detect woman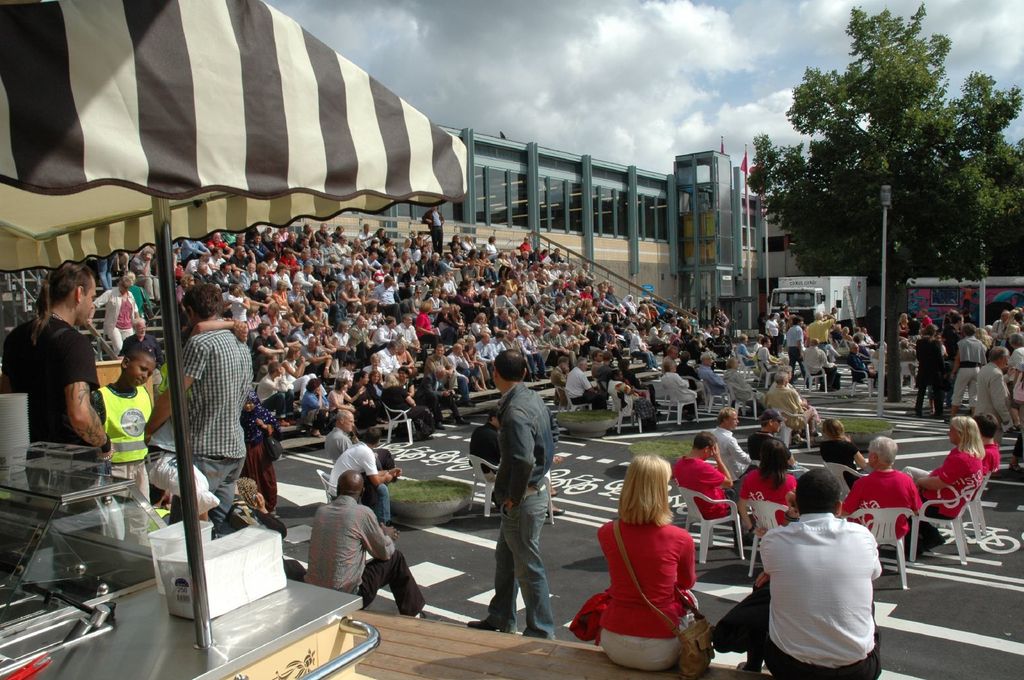
(281, 344, 308, 390)
